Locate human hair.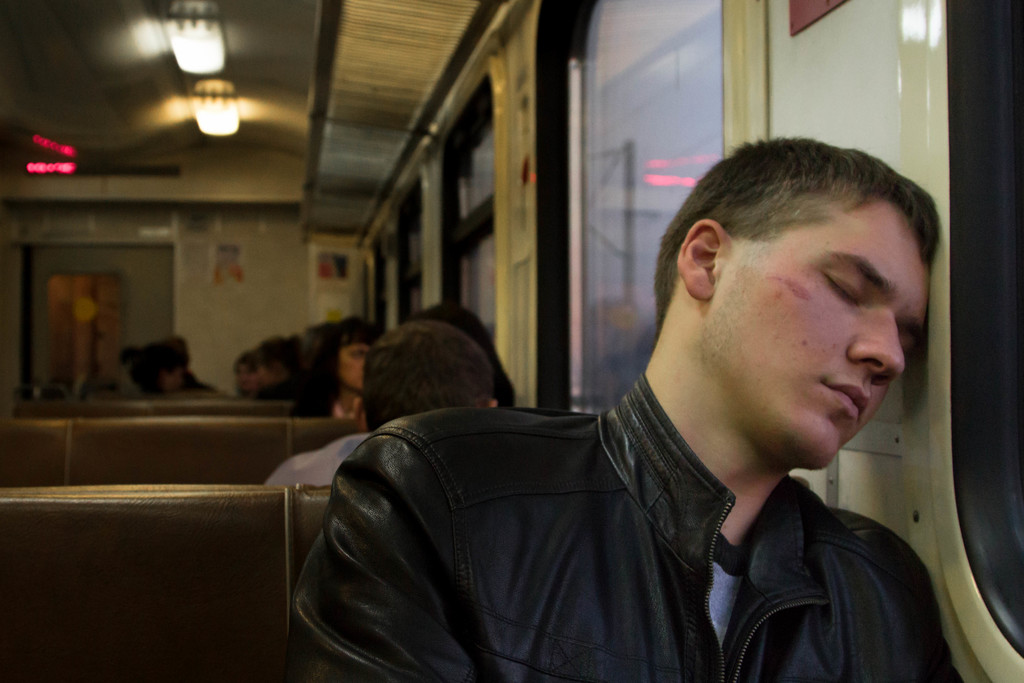
Bounding box: bbox(416, 302, 515, 409).
